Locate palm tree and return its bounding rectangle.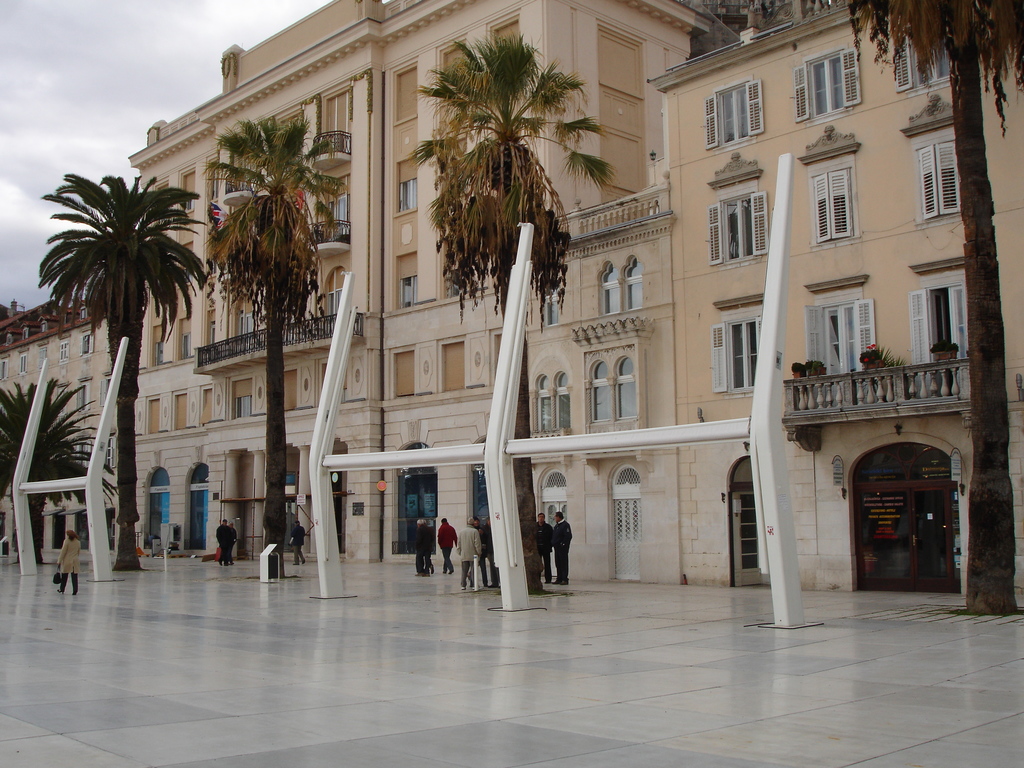
select_region(412, 20, 660, 595).
